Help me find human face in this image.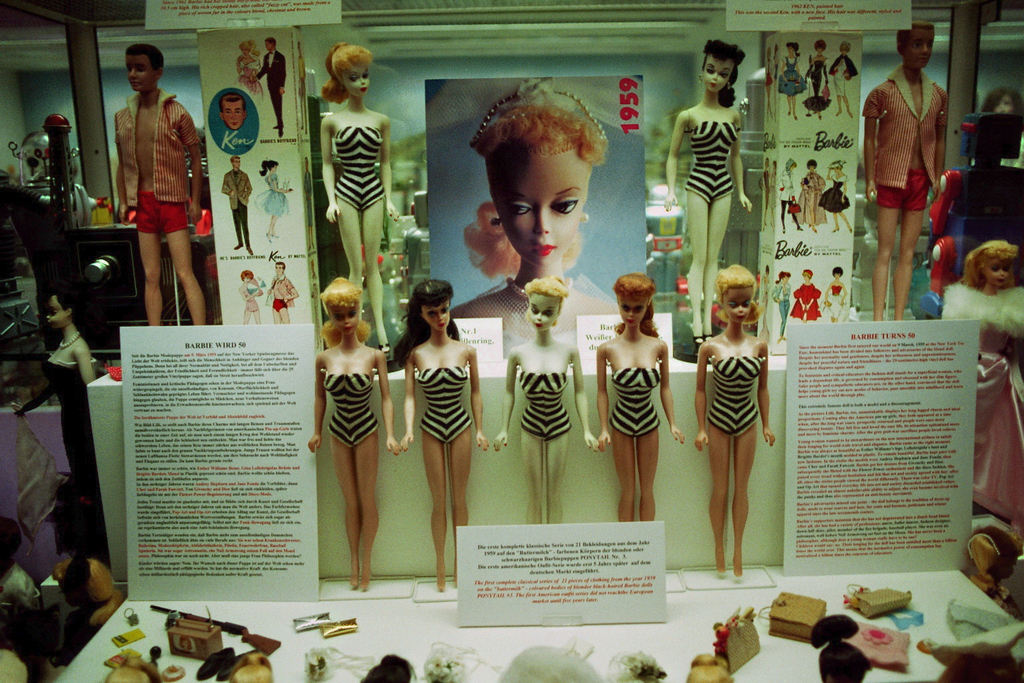
Found it: bbox(985, 259, 1015, 290).
